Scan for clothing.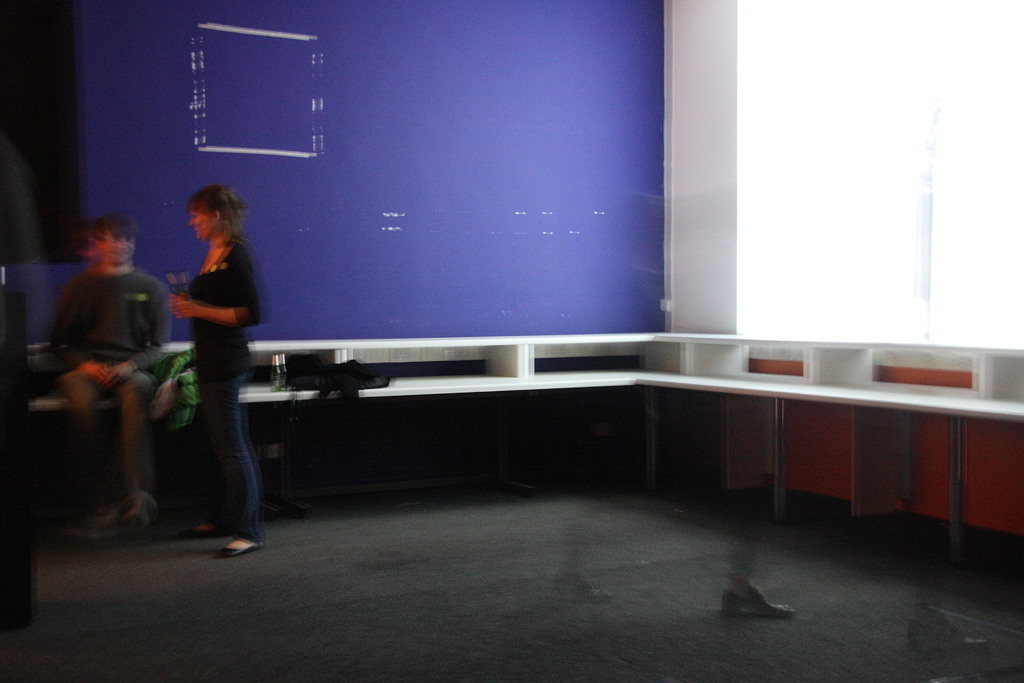
Scan result: pyautogui.locateOnScreen(54, 267, 178, 374).
